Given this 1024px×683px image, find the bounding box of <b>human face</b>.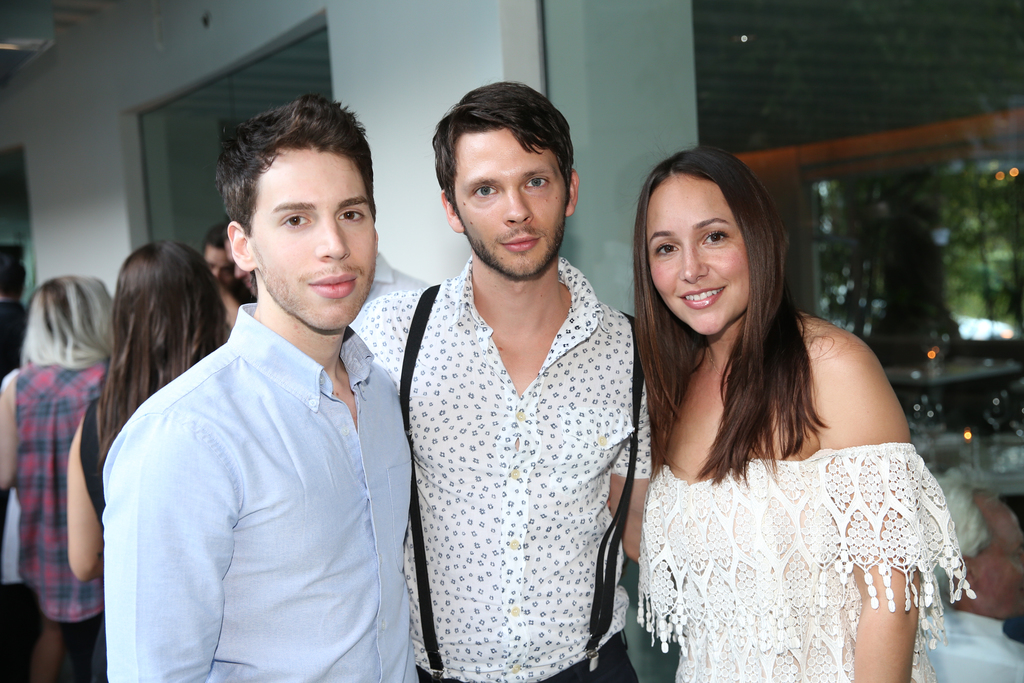
box(454, 129, 567, 277).
